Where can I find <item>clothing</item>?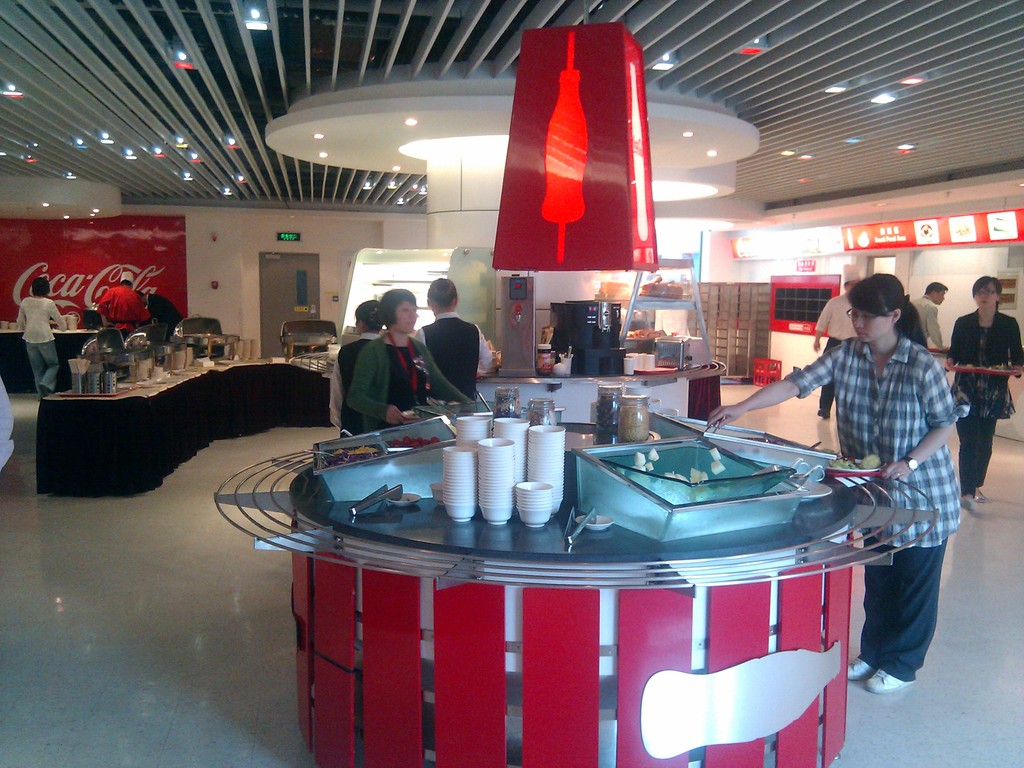
You can find it at [x1=812, y1=291, x2=856, y2=410].
